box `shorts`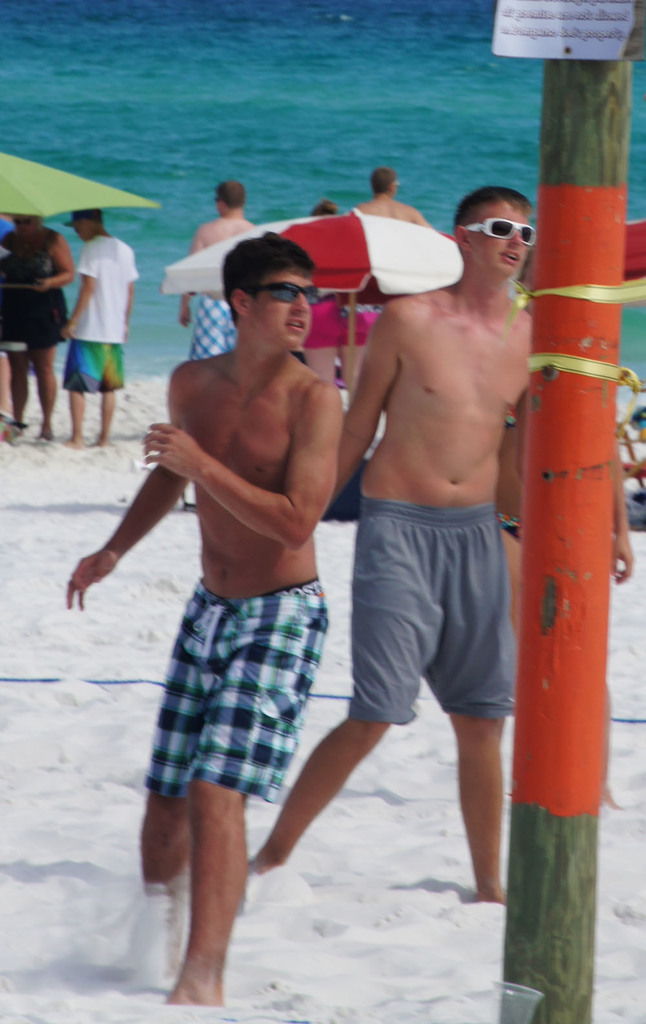
189:299:228:359
